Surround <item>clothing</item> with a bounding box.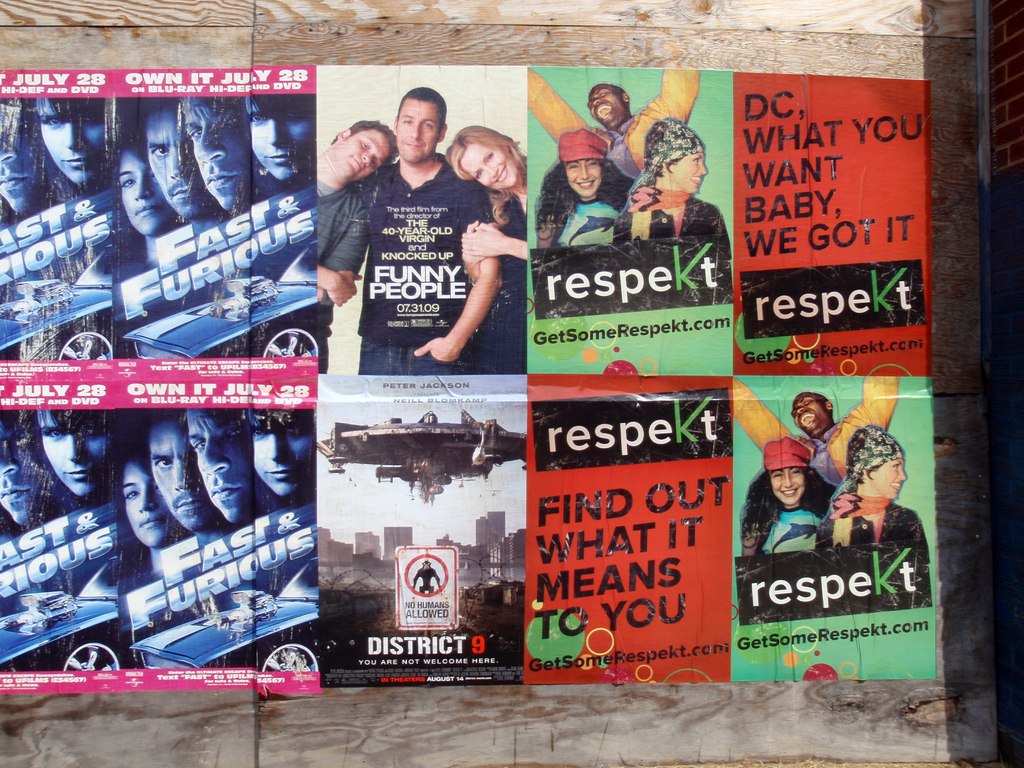
bbox(820, 484, 932, 605).
